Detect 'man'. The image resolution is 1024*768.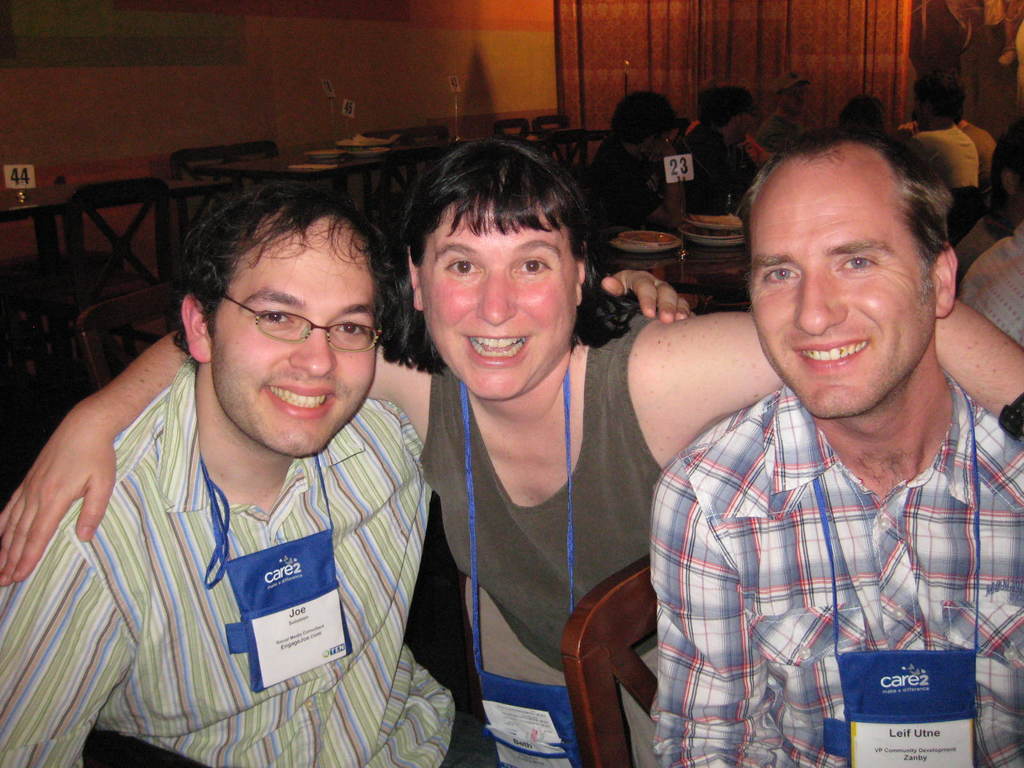
locate(586, 84, 692, 230).
